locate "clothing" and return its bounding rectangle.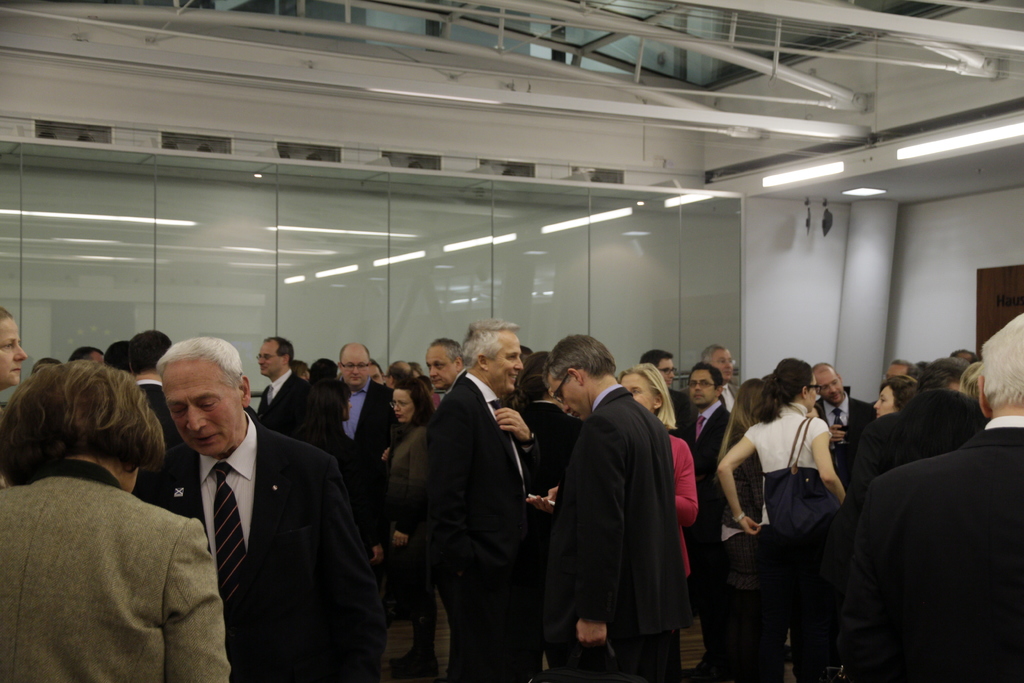
bbox(550, 361, 715, 682).
